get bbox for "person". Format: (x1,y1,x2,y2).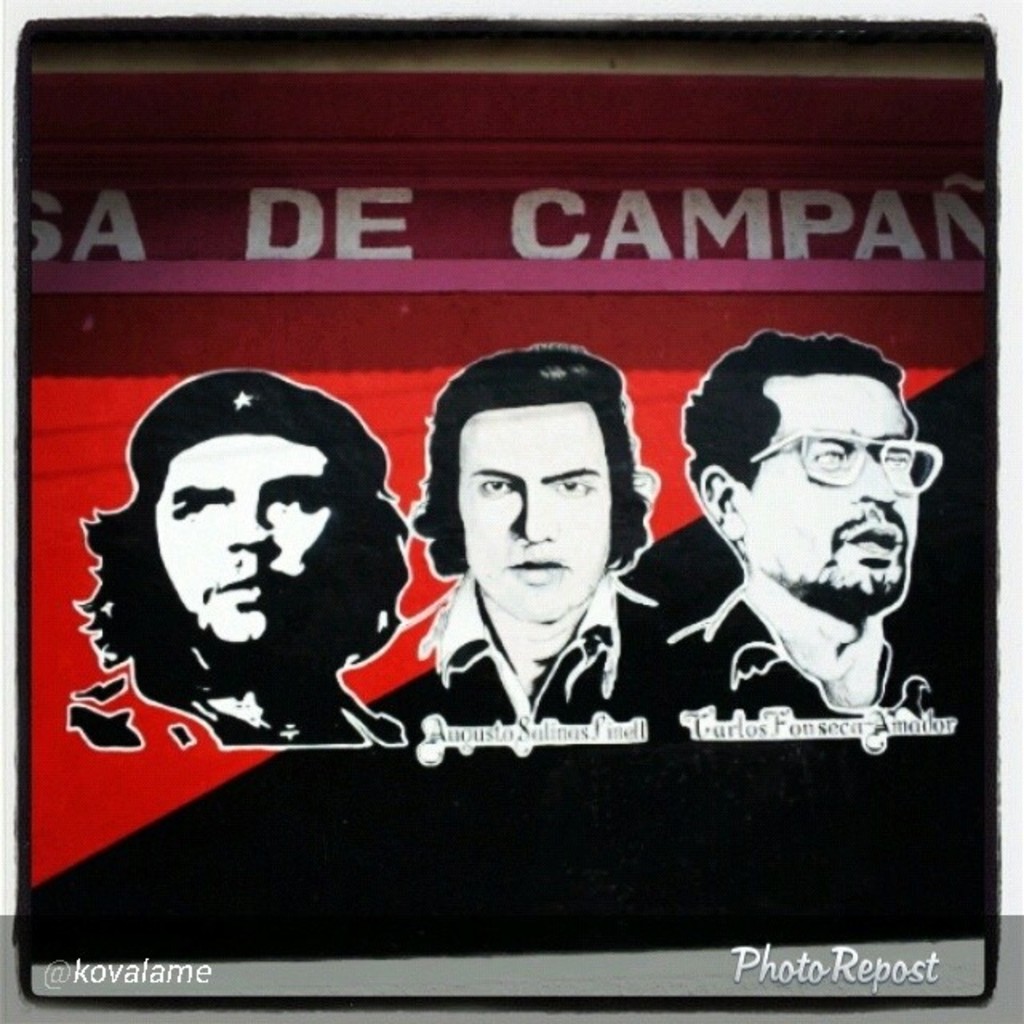
(82,365,405,746).
